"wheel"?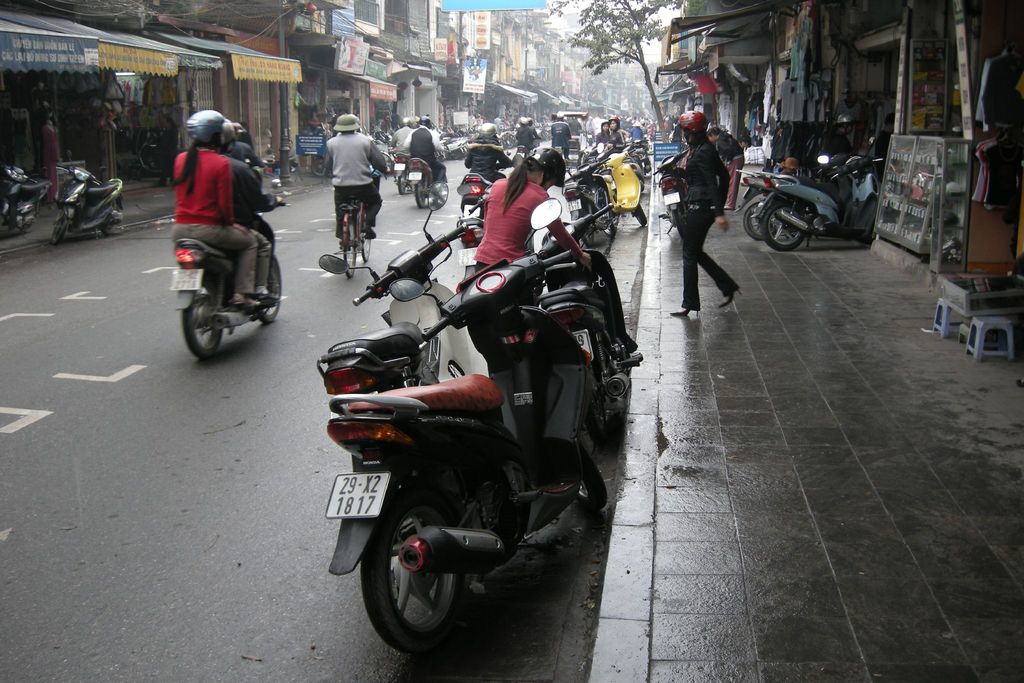
box=[358, 223, 369, 261]
